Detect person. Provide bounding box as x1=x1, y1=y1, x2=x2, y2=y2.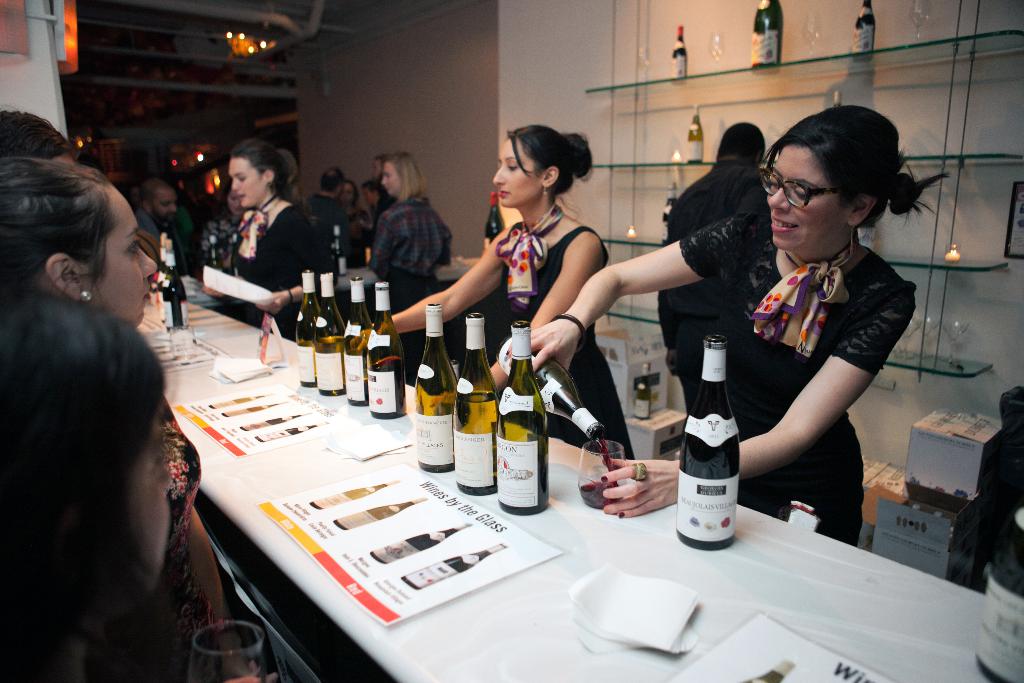
x1=499, y1=105, x2=950, y2=547.
